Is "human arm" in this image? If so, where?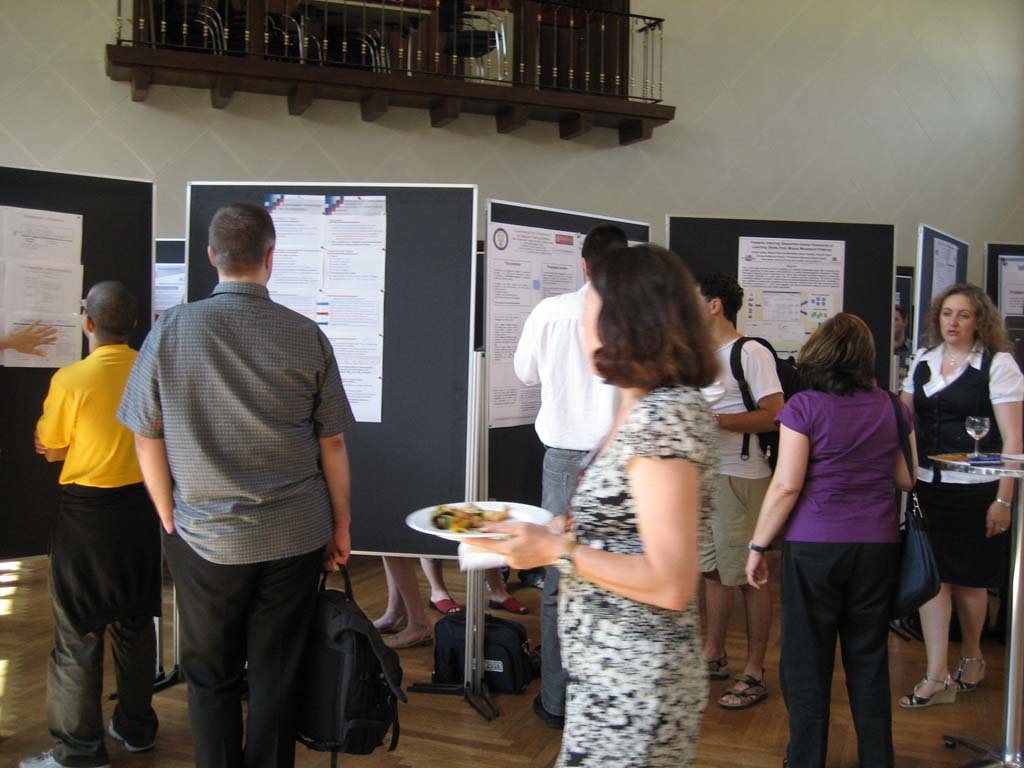
Yes, at Rect(527, 462, 744, 645).
